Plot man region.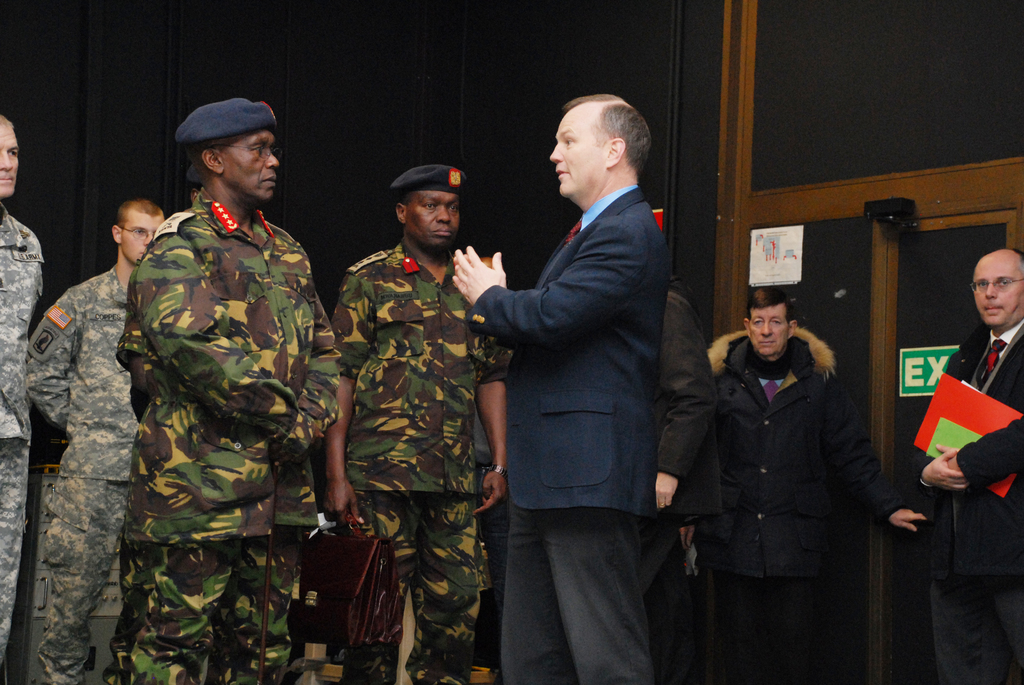
Plotted at select_region(904, 243, 1023, 684).
